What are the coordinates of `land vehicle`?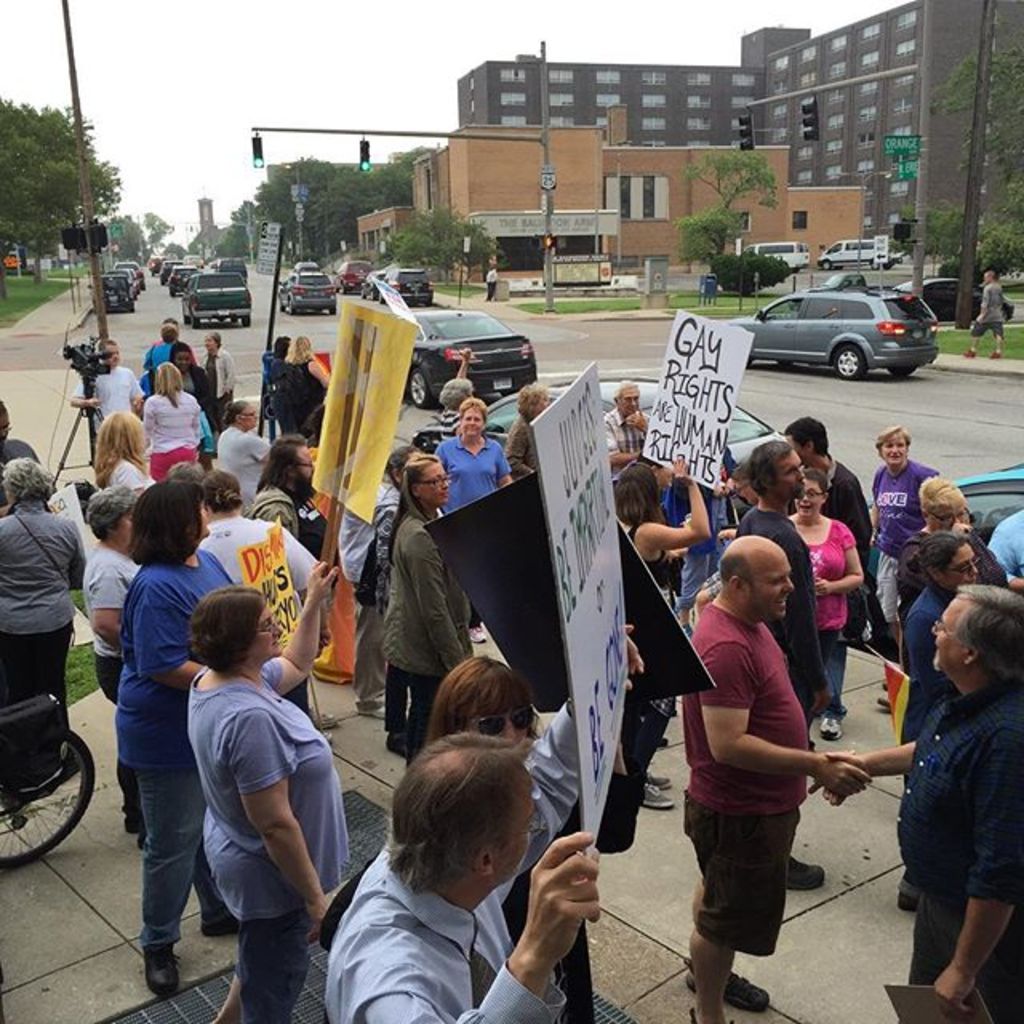
BBox(328, 259, 378, 298).
